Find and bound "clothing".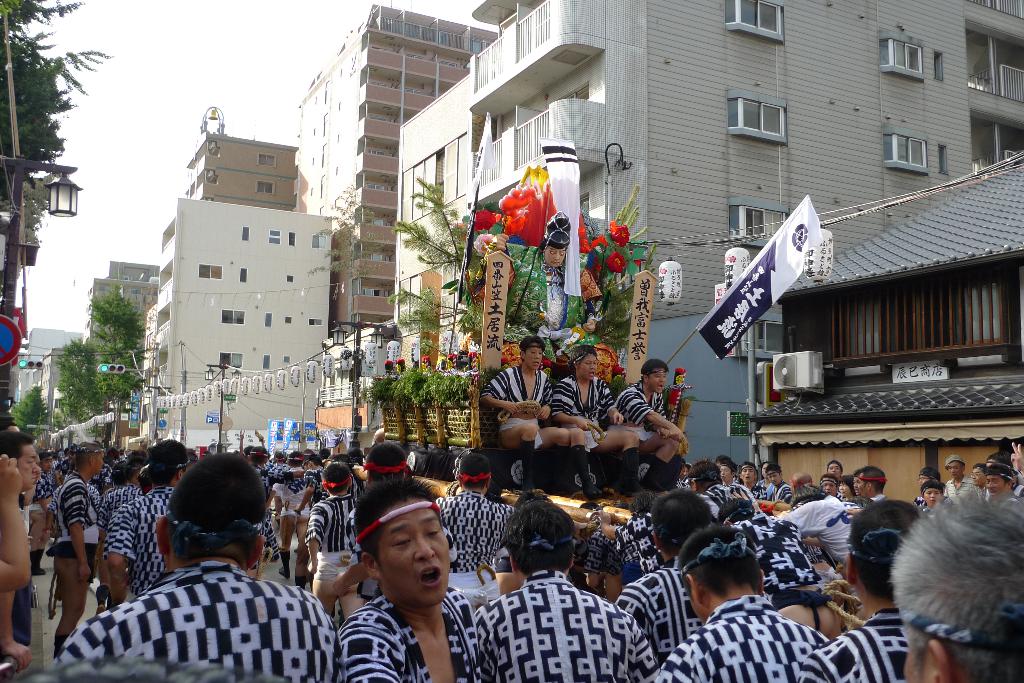
Bound: <box>550,372,614,433</box>.
